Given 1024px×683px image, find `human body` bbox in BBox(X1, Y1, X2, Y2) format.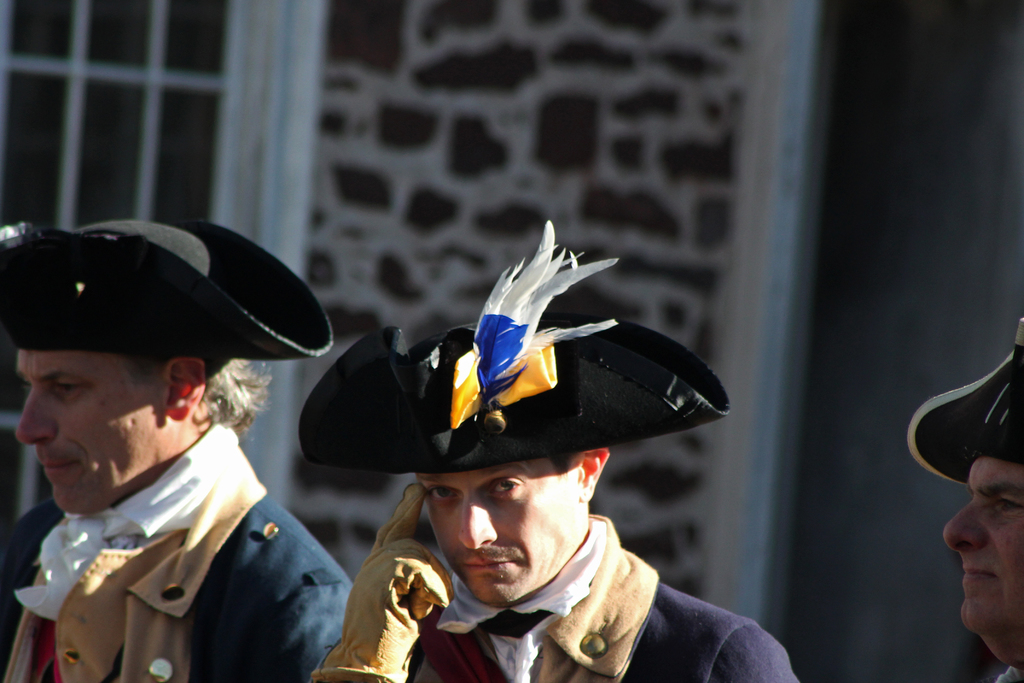
BBox(902, 328, 1023, 681).
